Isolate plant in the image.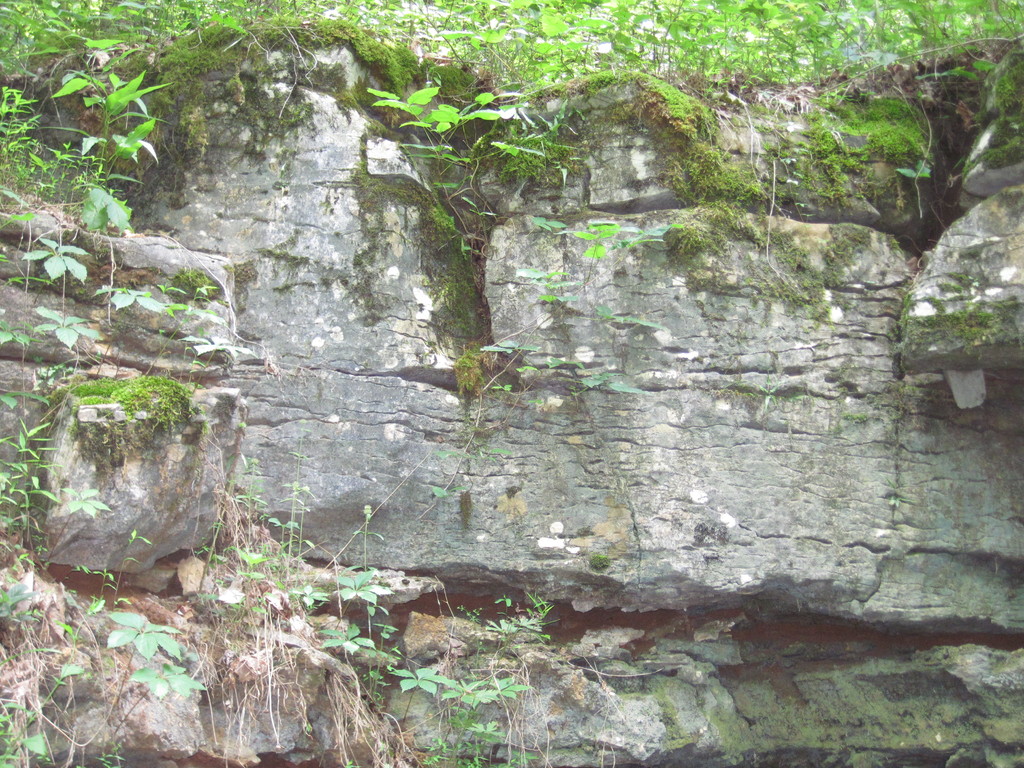
Isolated region: bbox=[96, 597, 182, 667].
